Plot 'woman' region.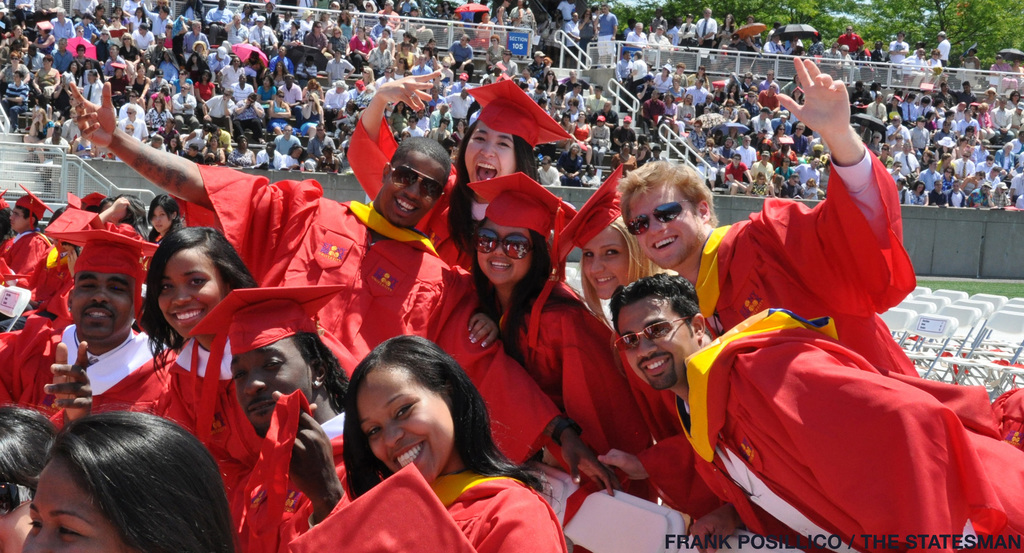
Plotted at Rect(0, 406, 60, 552).
